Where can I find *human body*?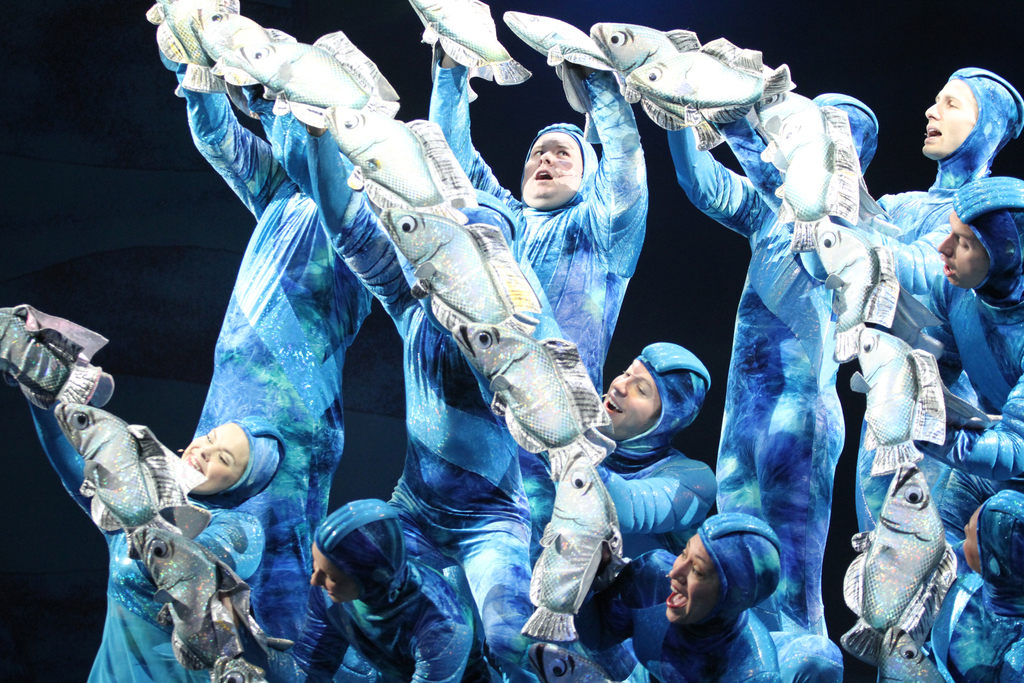
You can find it at <bbox>158, 562, 506, 682</bbox>.
